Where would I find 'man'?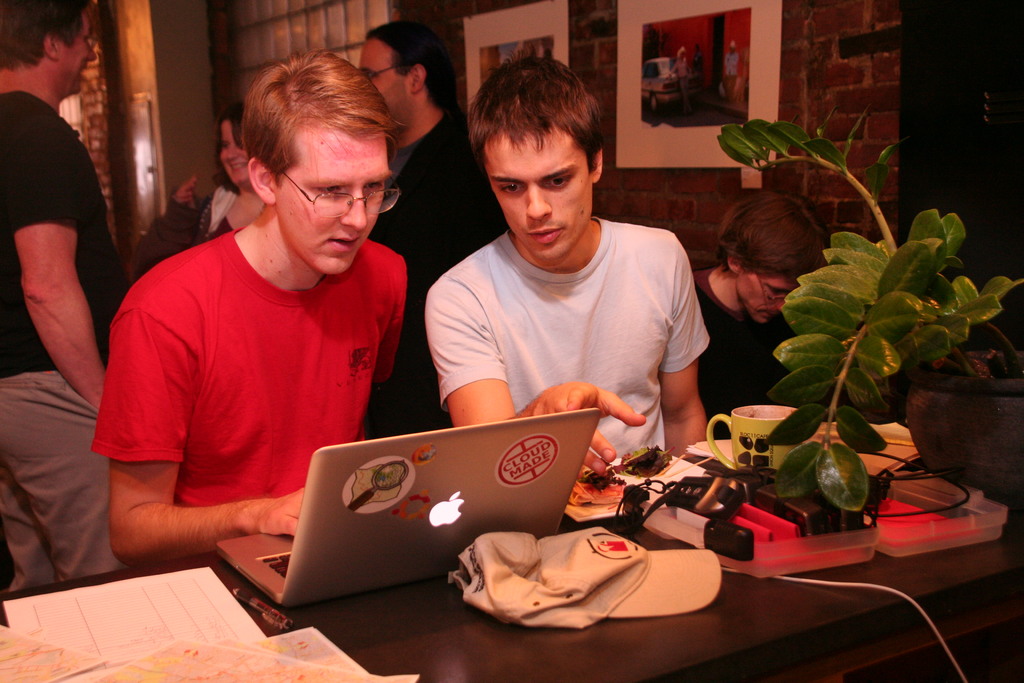
At 690:191:828:438.
